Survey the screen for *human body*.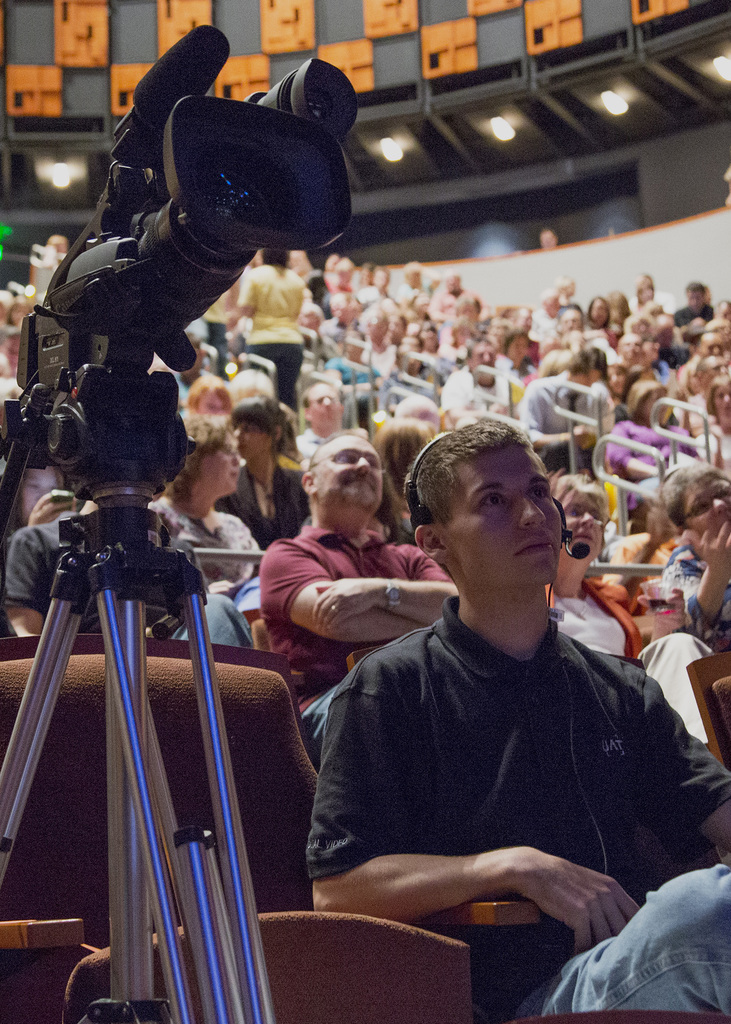
Survey found: (444, 349, 512, 420).
